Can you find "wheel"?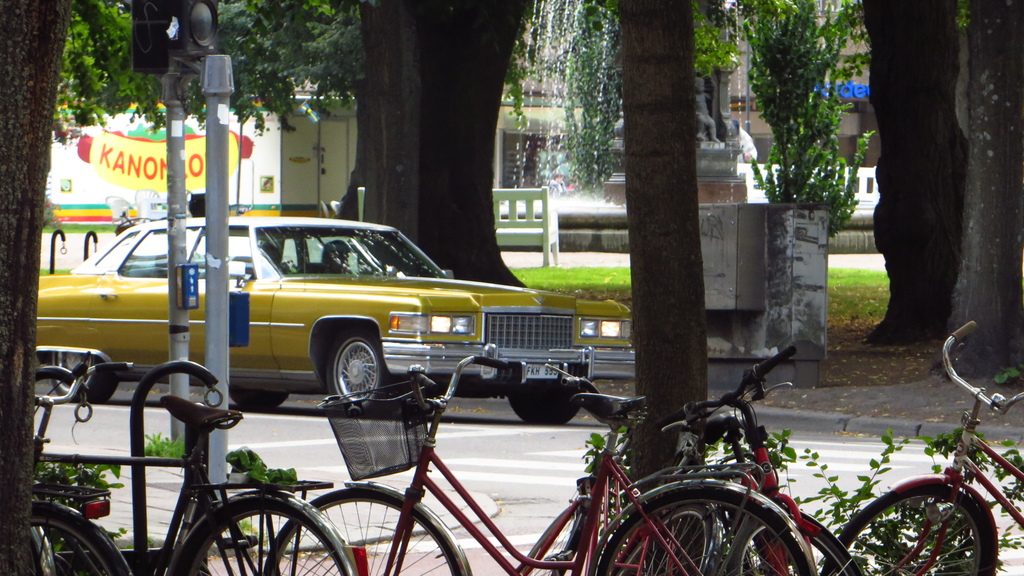
Yes, bounding box: rect(264, 489, 460, 575).
